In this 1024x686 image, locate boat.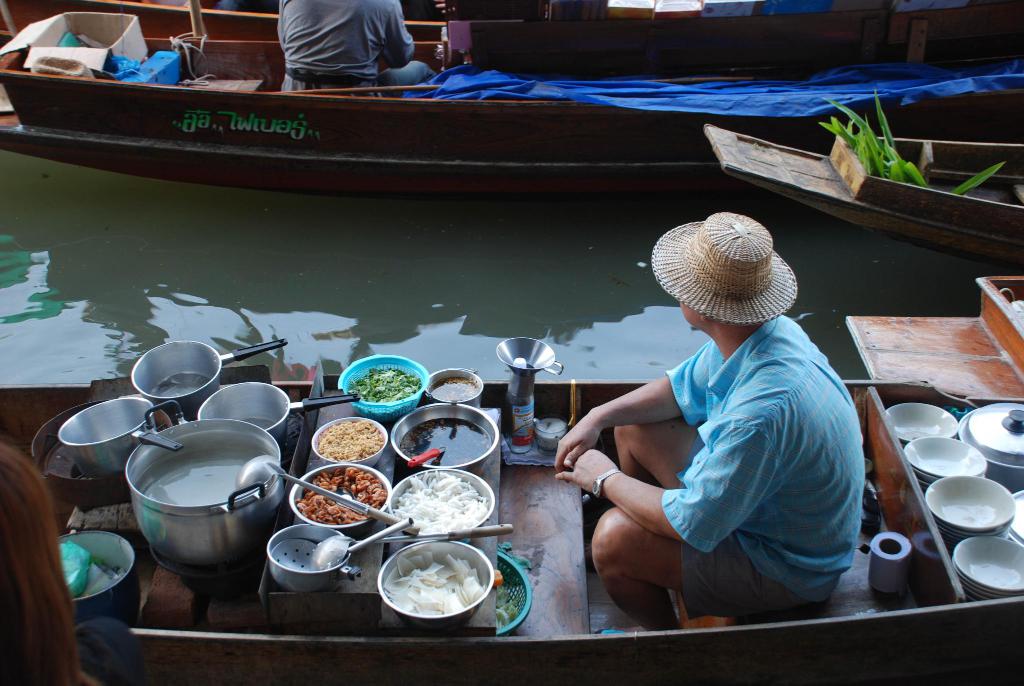
Bounding box: bbox=[0, 0, 1023, 199].
